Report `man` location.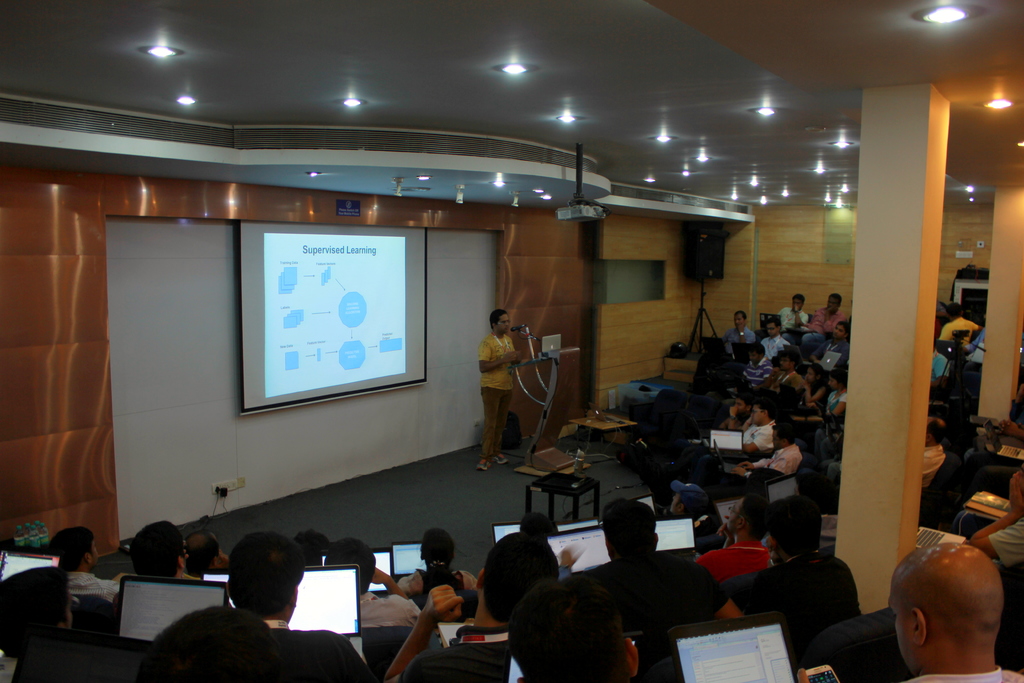
Report: [721,395,753,434].
